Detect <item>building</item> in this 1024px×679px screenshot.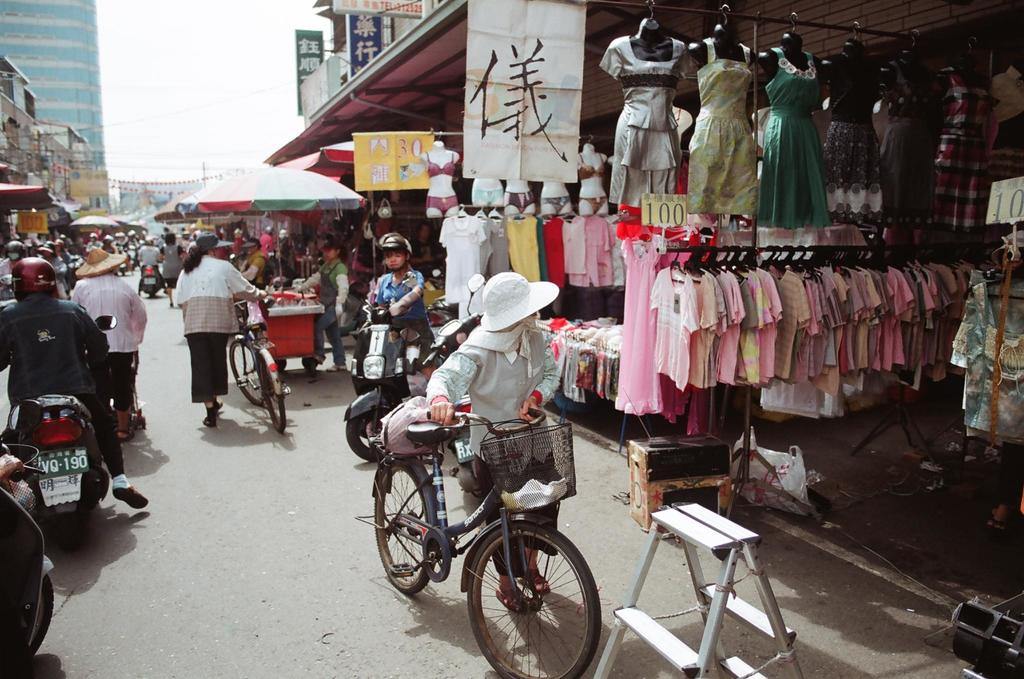
Detection: (0, 0, 114, 225).
